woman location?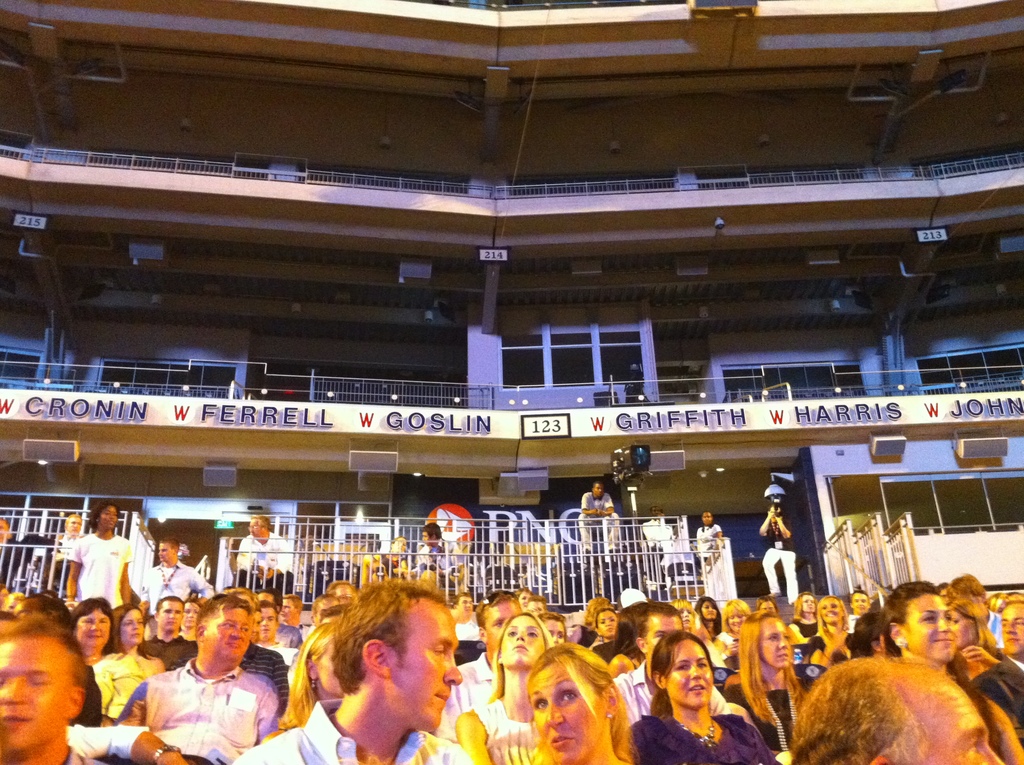
<region>721, 608, 807, 755</region>
